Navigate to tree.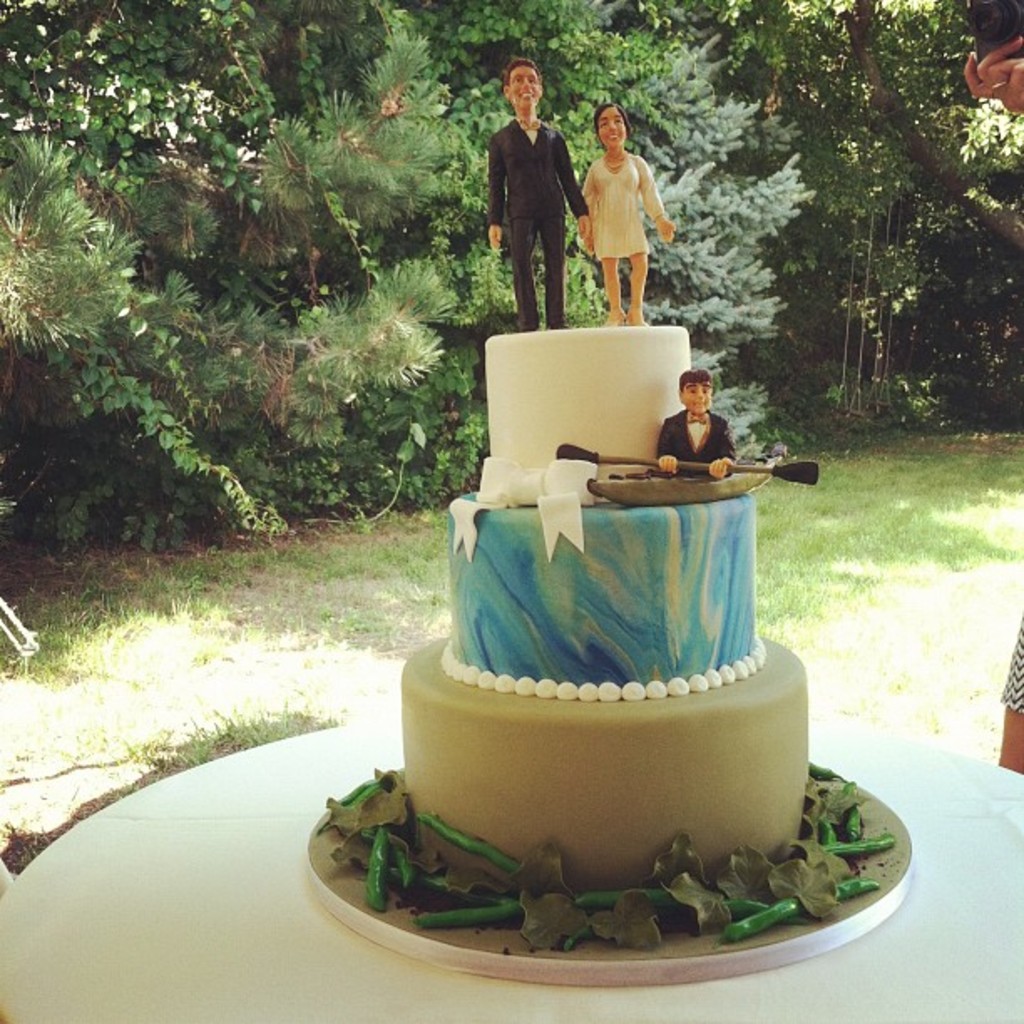
Navigation target: pyautogui.locateOnScreen(5, 0, 283, 632).
